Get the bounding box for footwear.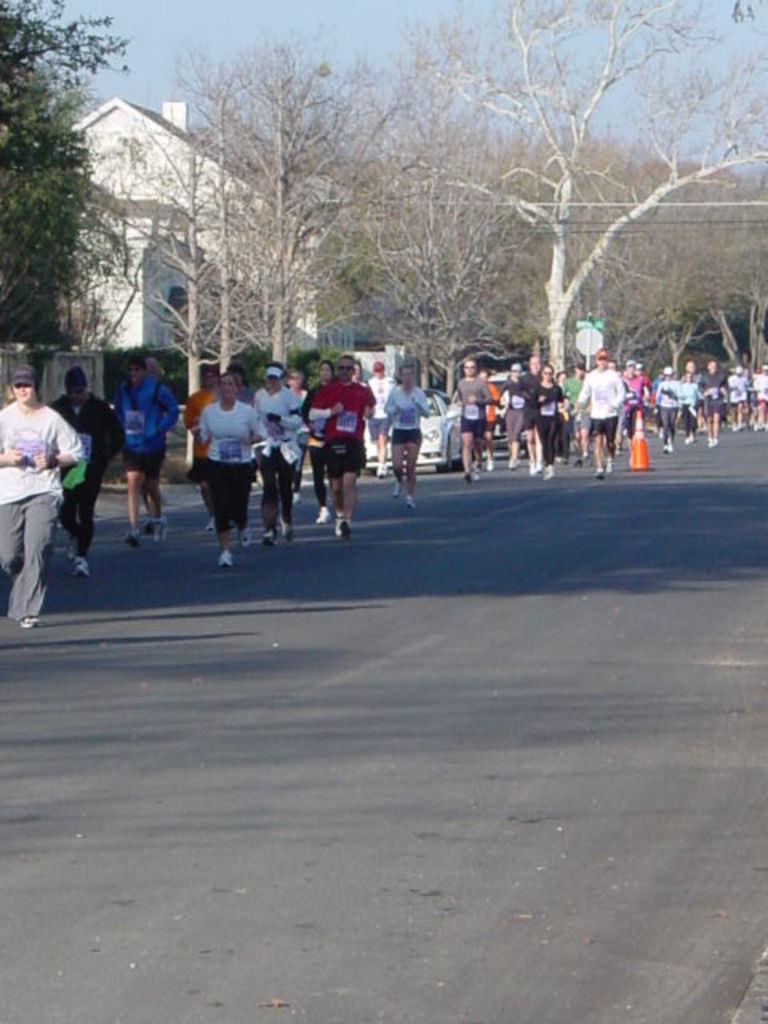
[left=528, top=458, right=538, bottom=470].
